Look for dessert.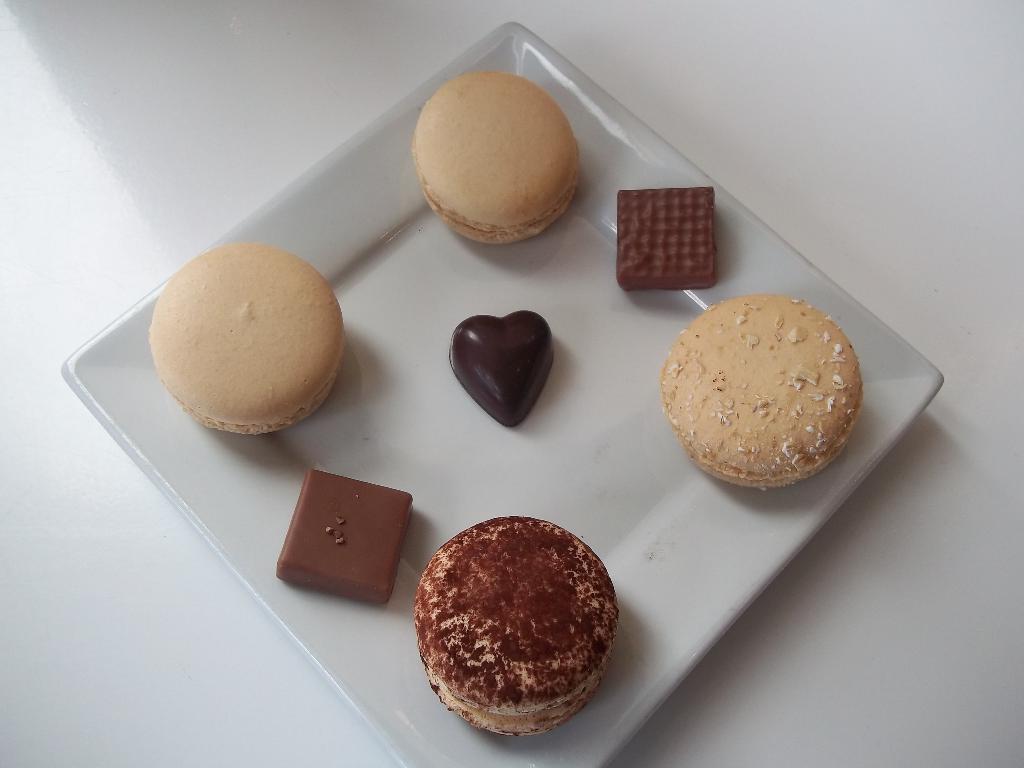
Found: (415,515,632,741).
